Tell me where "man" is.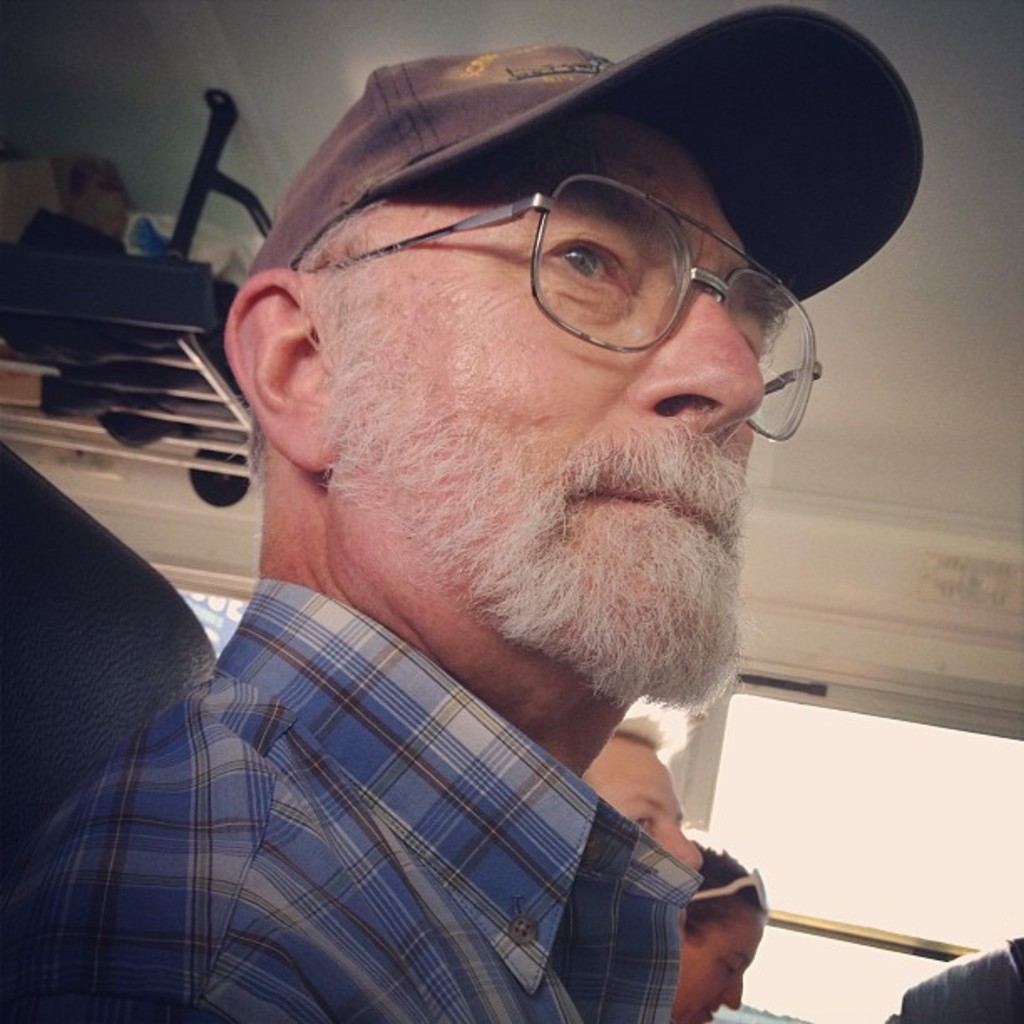
"man" is at <box>576,714,708,882</box>.
